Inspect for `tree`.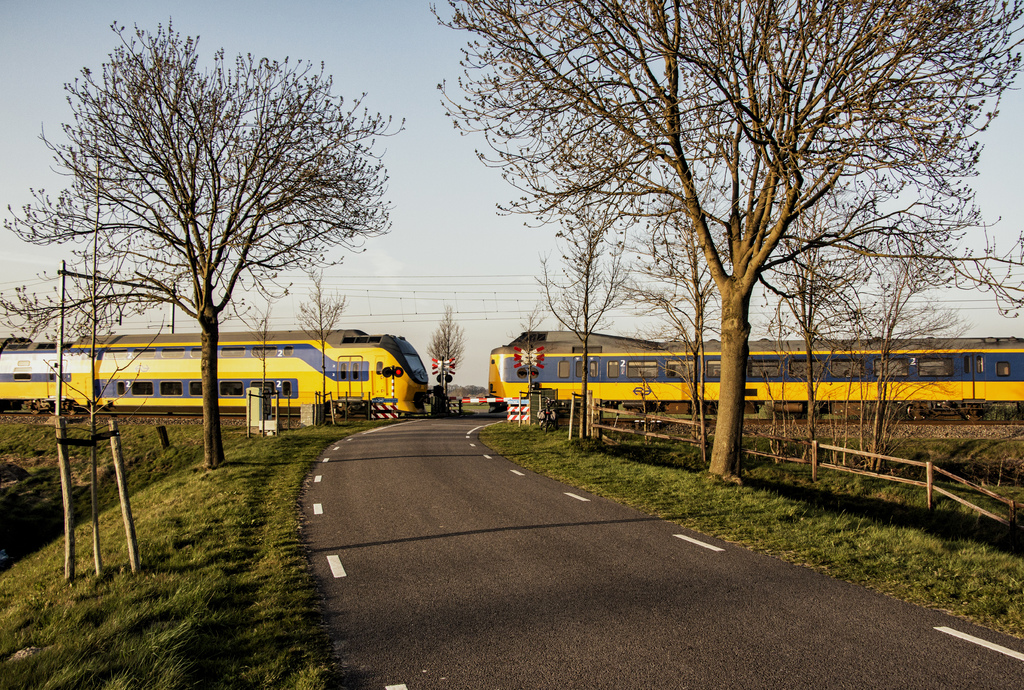
Inspection: 229, 282, 280, 429.
